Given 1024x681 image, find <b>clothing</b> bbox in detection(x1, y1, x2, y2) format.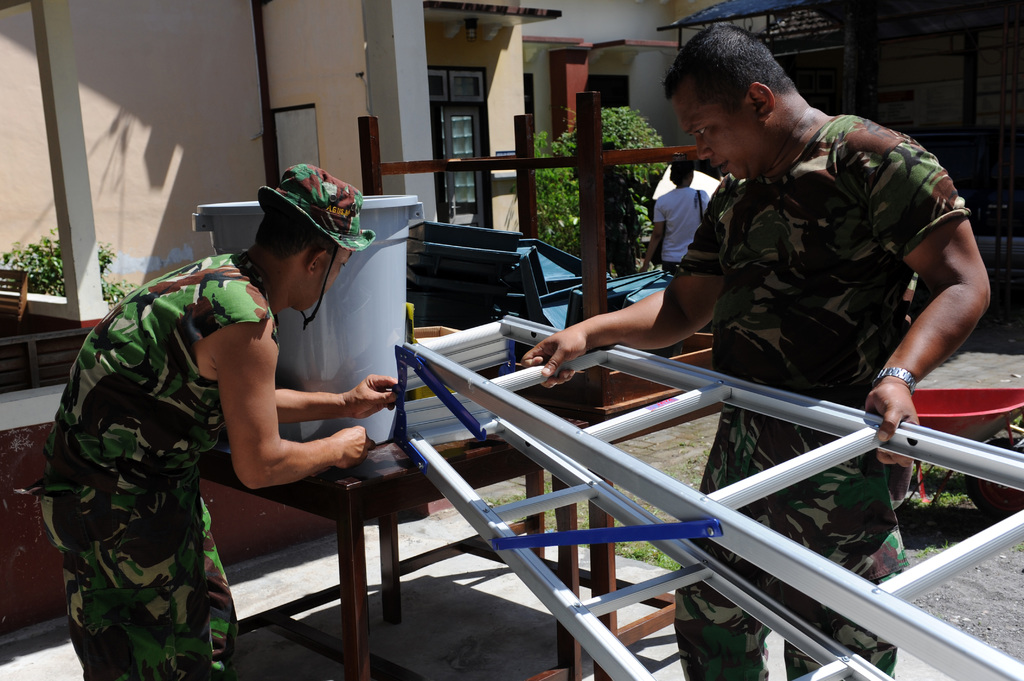
detection(682, 115, 972, 680).
